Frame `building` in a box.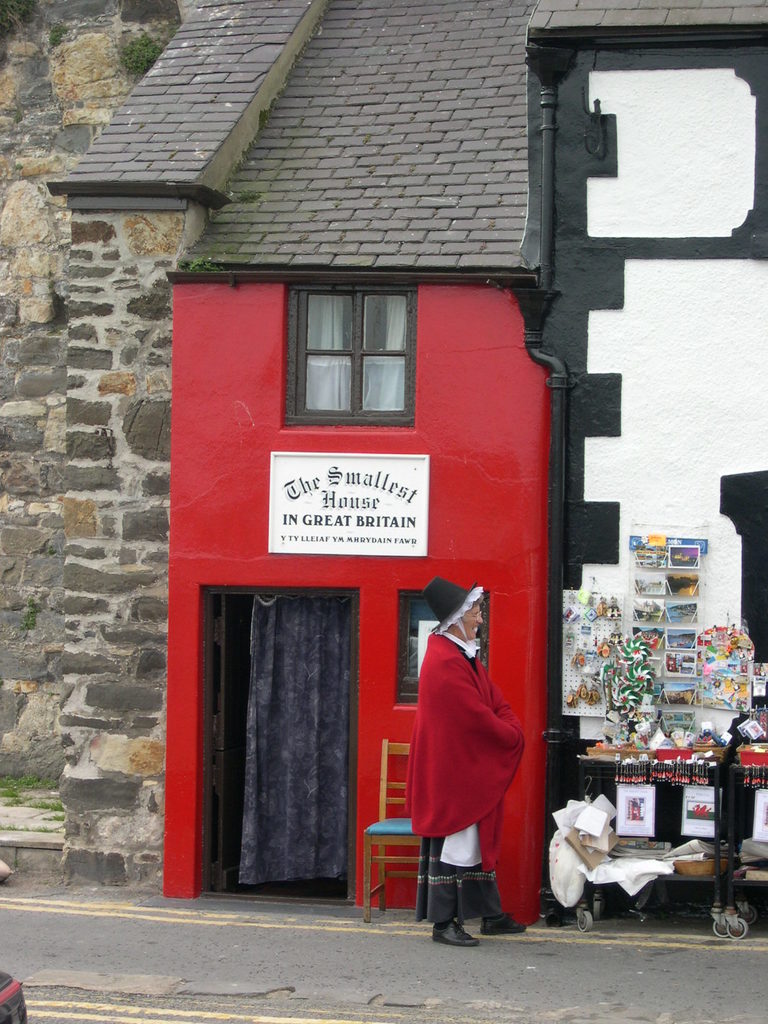
bbox=(0, 0, 767, 915).
